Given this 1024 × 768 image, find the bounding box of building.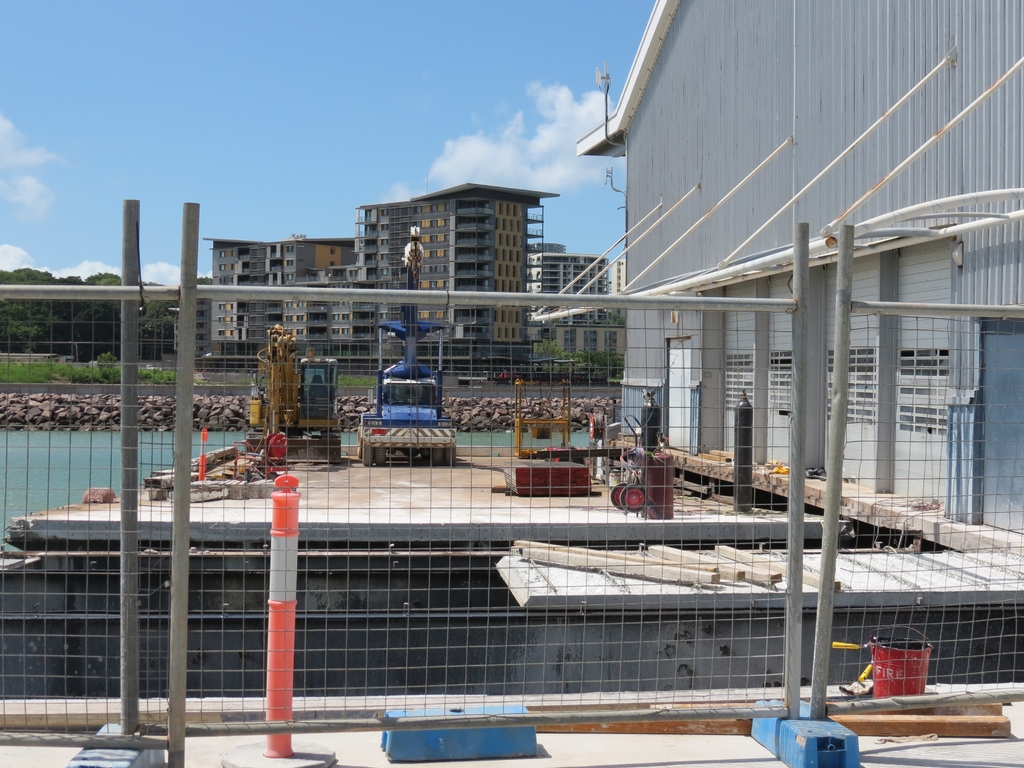
[202, 181, 562, 356].
